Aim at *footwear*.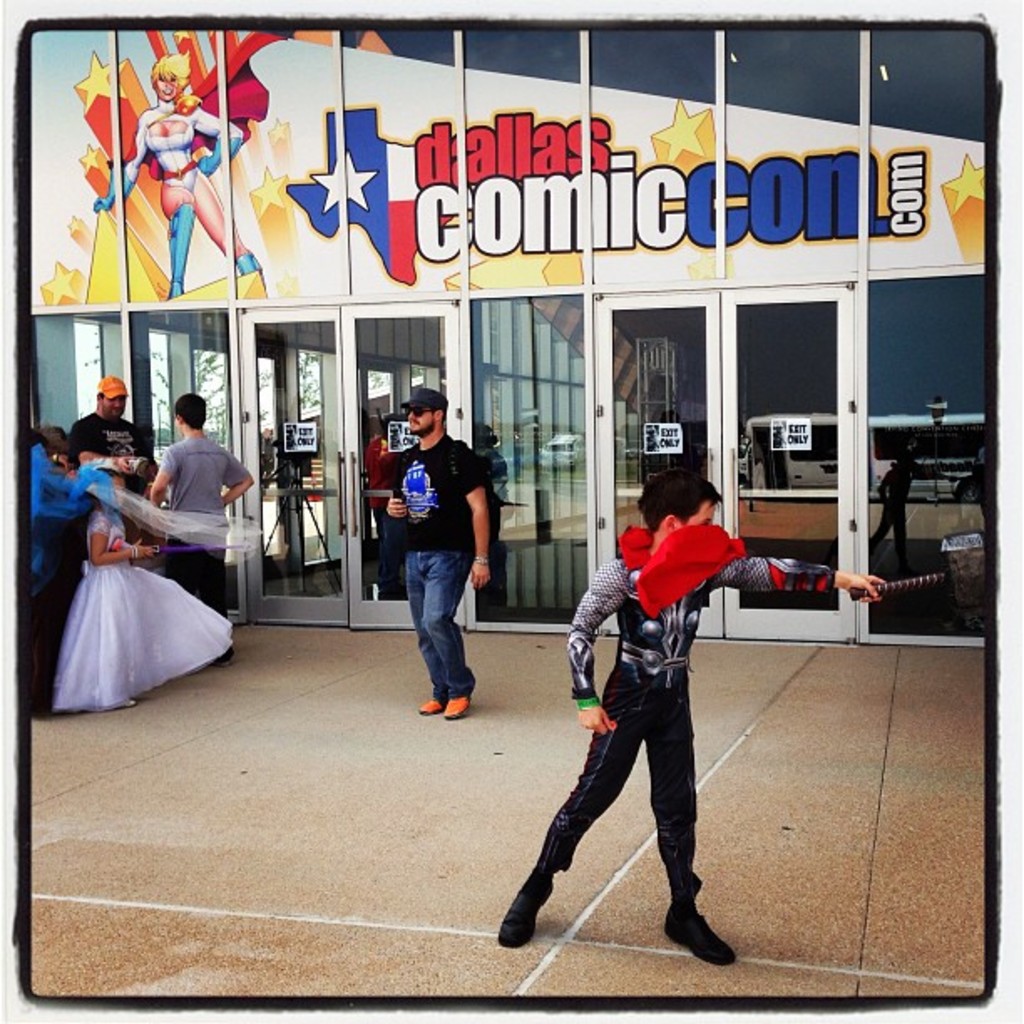
Aimed at <region>443, 689, 468, 719</region>.
